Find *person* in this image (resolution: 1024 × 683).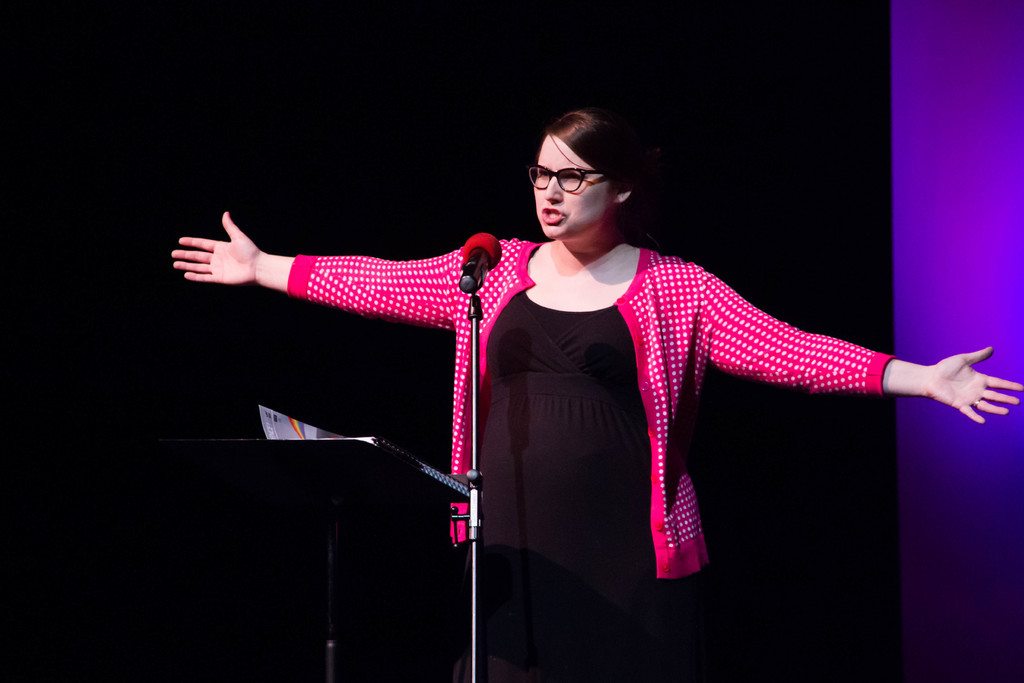
region(170, 105, 1023, 682).
